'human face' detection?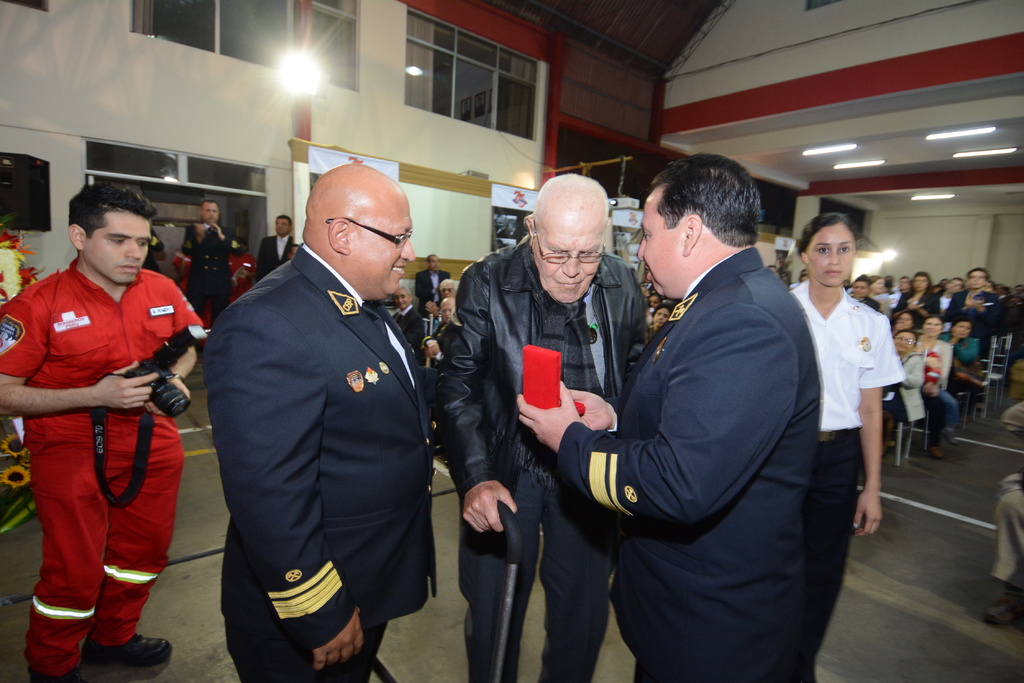
x1=536, y1=213, x2=603, y2=306
